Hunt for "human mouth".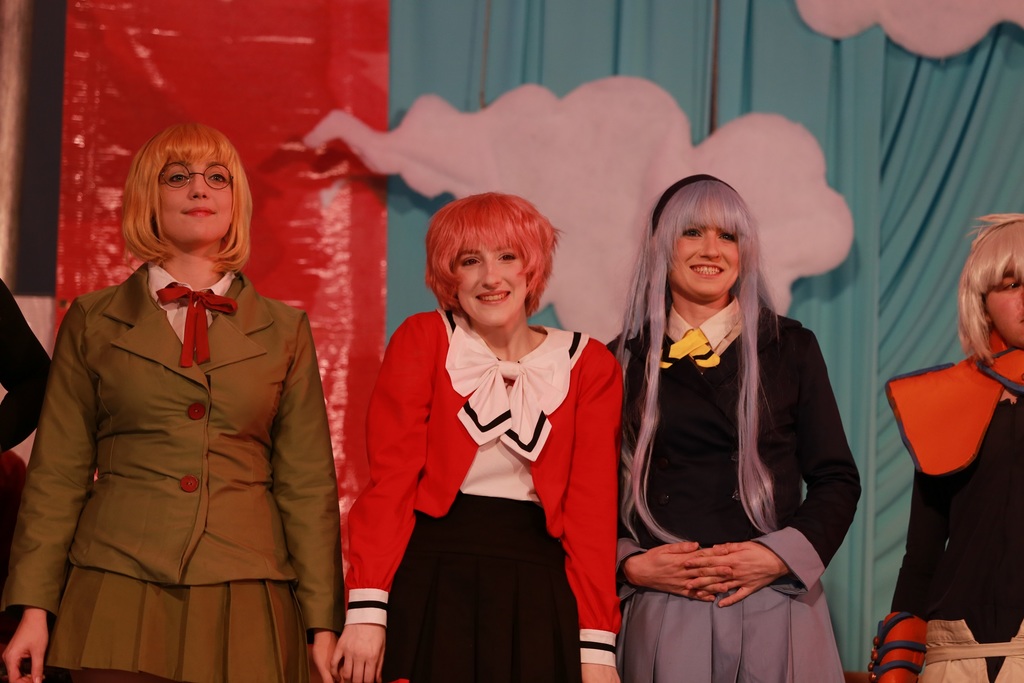
Hunted down at select_region(689, 262, 728, 282).
